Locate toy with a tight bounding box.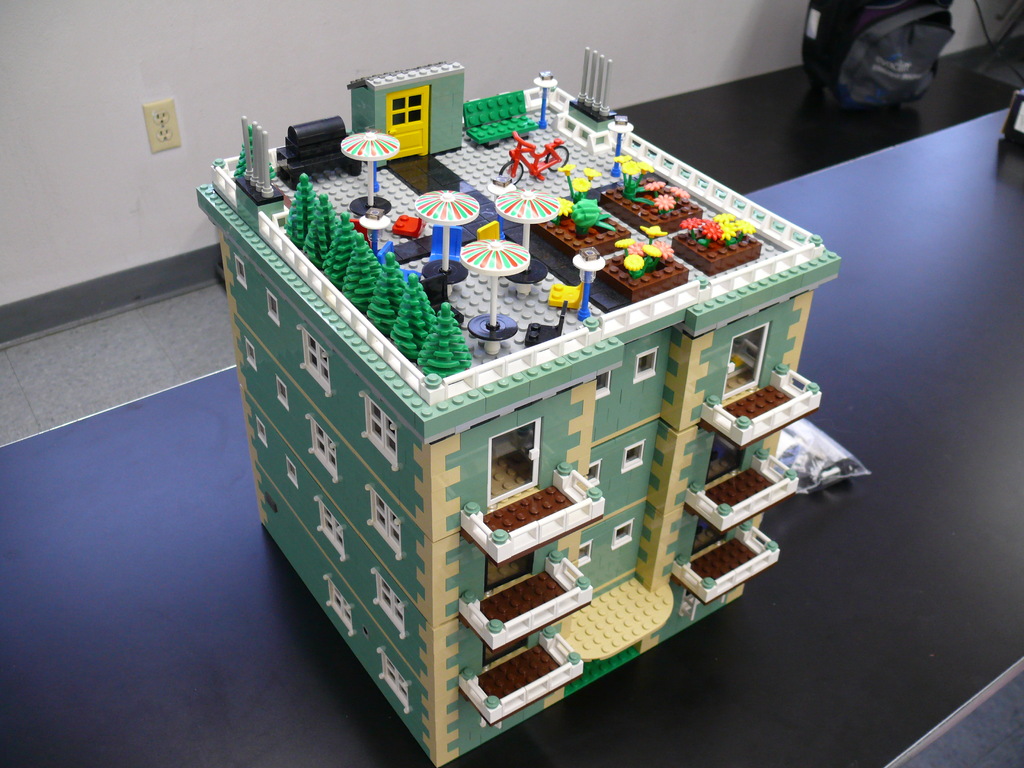
select_region(461, 307, 516, 360).
